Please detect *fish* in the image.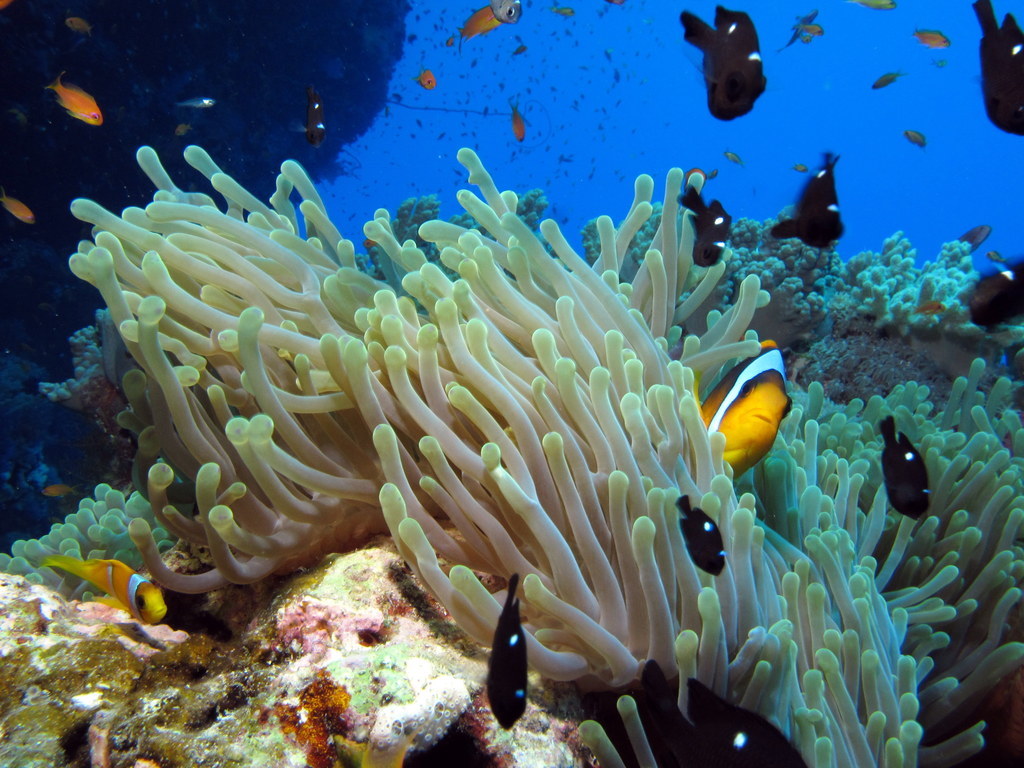
[left=39, top=550, right=168, bottom=619].
